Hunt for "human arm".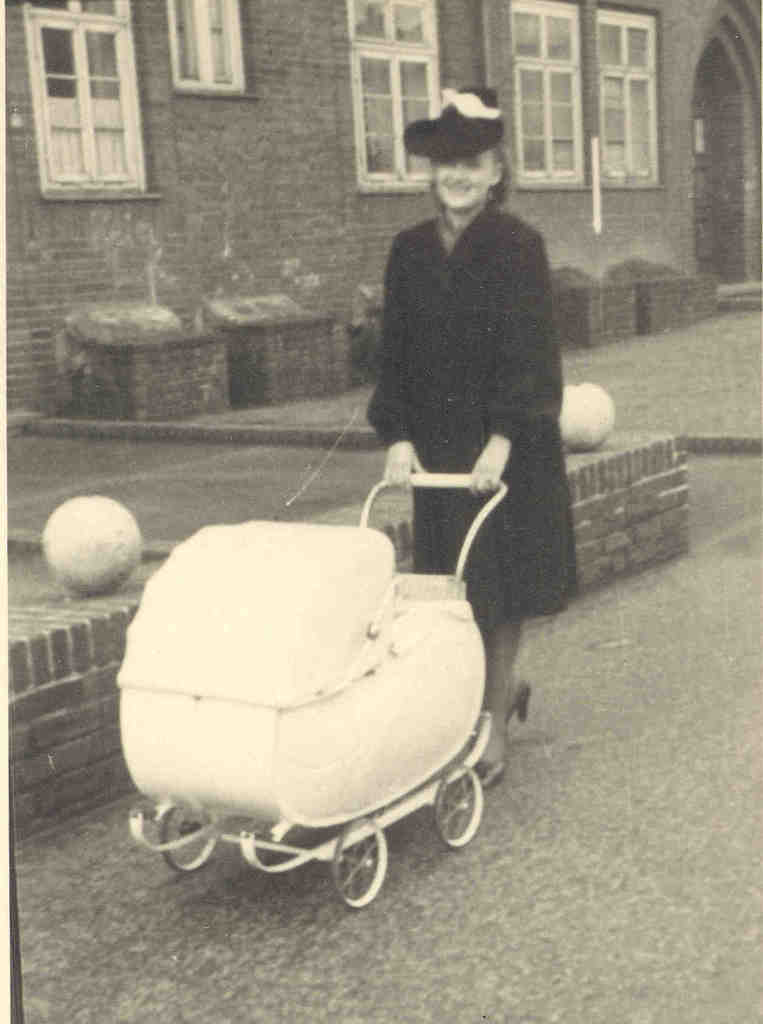
Hunted down at (left=358, top=226, right=426, bottom=488).
